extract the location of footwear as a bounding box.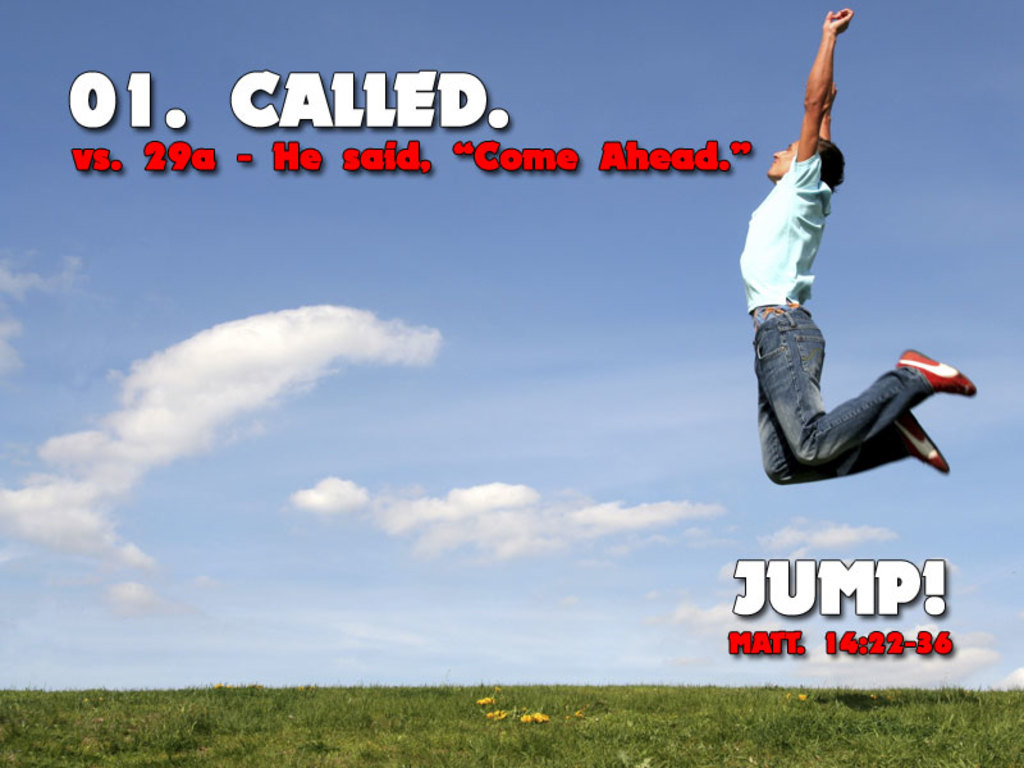
{"left": 896, "top": 349, "right": 978, "bottom": 398}.
